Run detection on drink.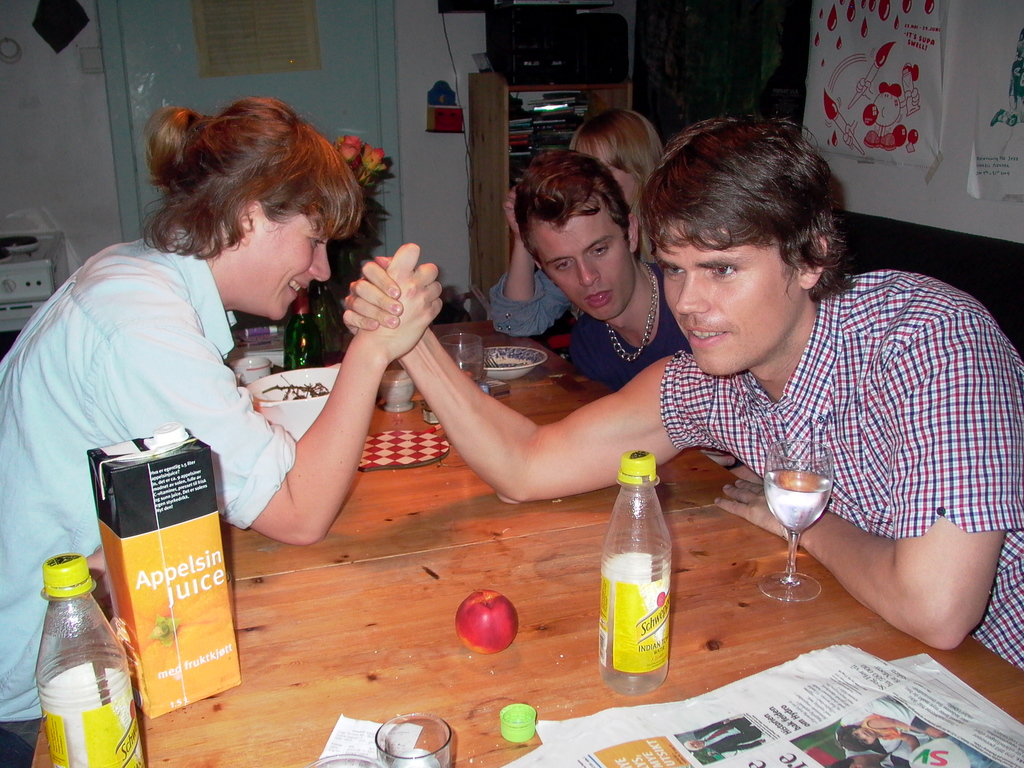
Result: bbox=[285, 353, 326, 372].
